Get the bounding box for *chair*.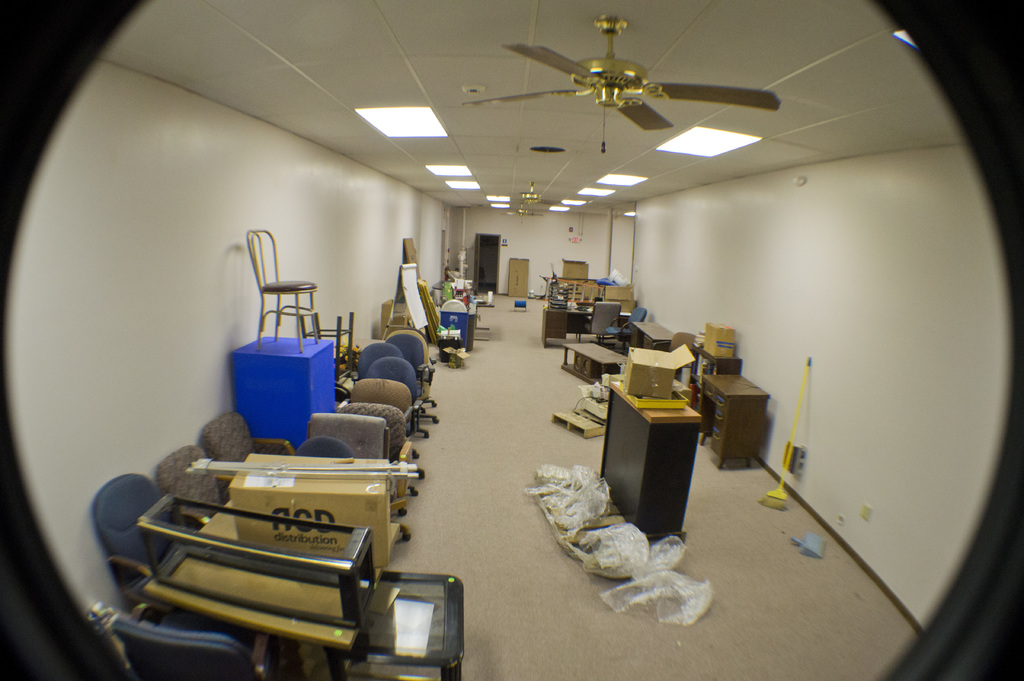
box(388, 334, 436, 432).
